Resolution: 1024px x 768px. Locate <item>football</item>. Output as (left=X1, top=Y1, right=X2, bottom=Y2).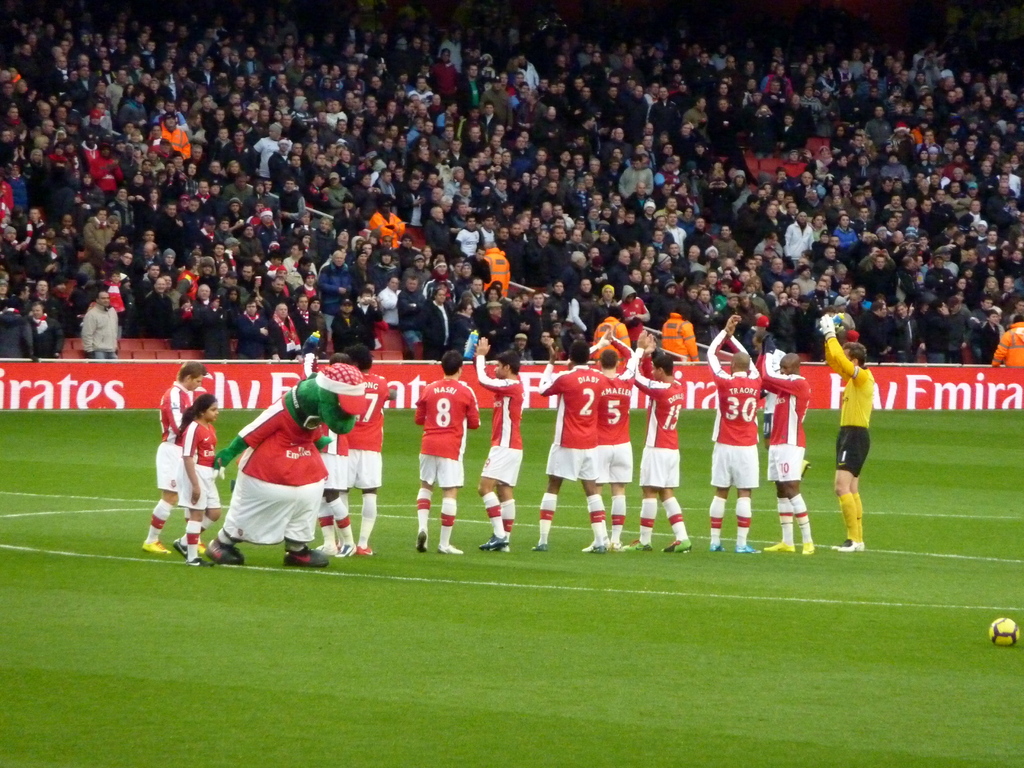
(left=989, top=616, right=1021, bottom=647).
